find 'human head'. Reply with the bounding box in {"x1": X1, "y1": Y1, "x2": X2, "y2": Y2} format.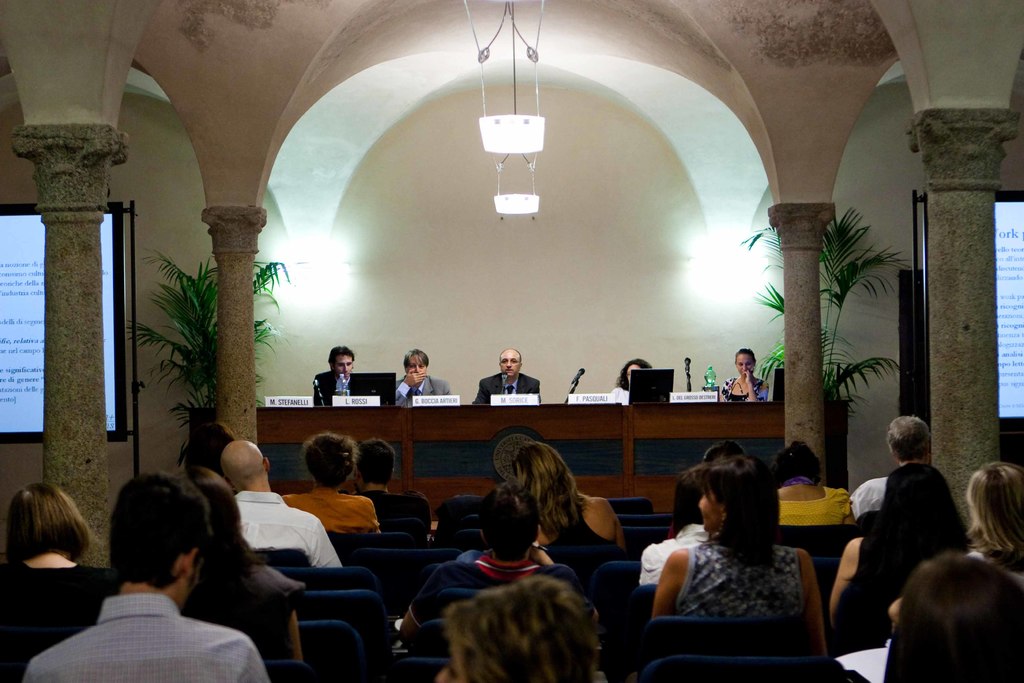
{"x1": 220, "y1": 438, "x2": 270, "y2": 486}.
